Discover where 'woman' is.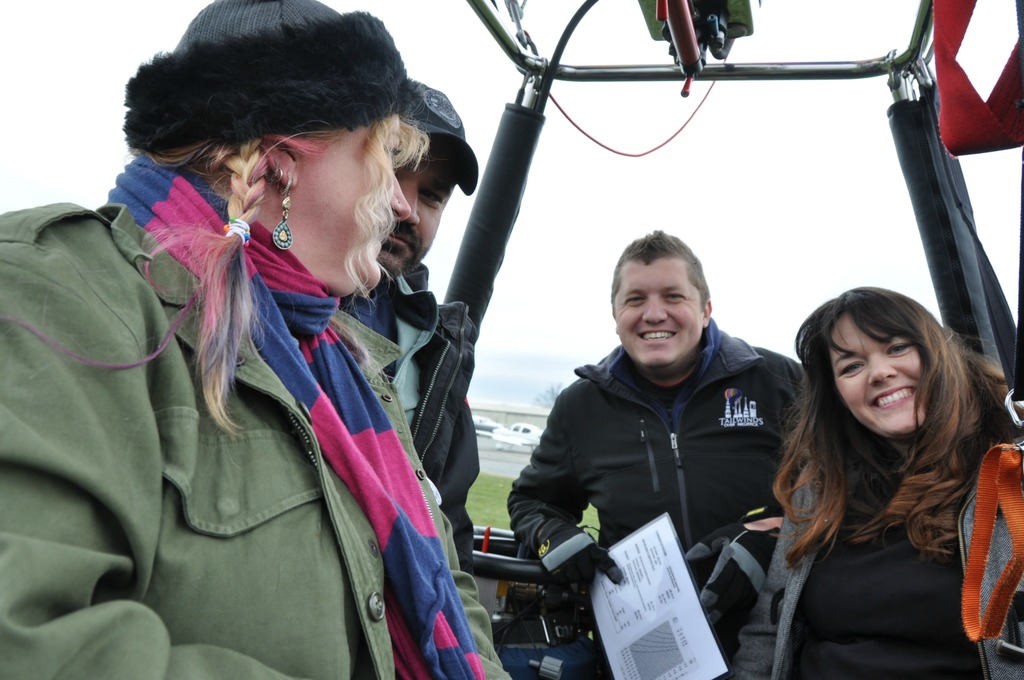
Discovered at box=[0, 0, 518, 679].
